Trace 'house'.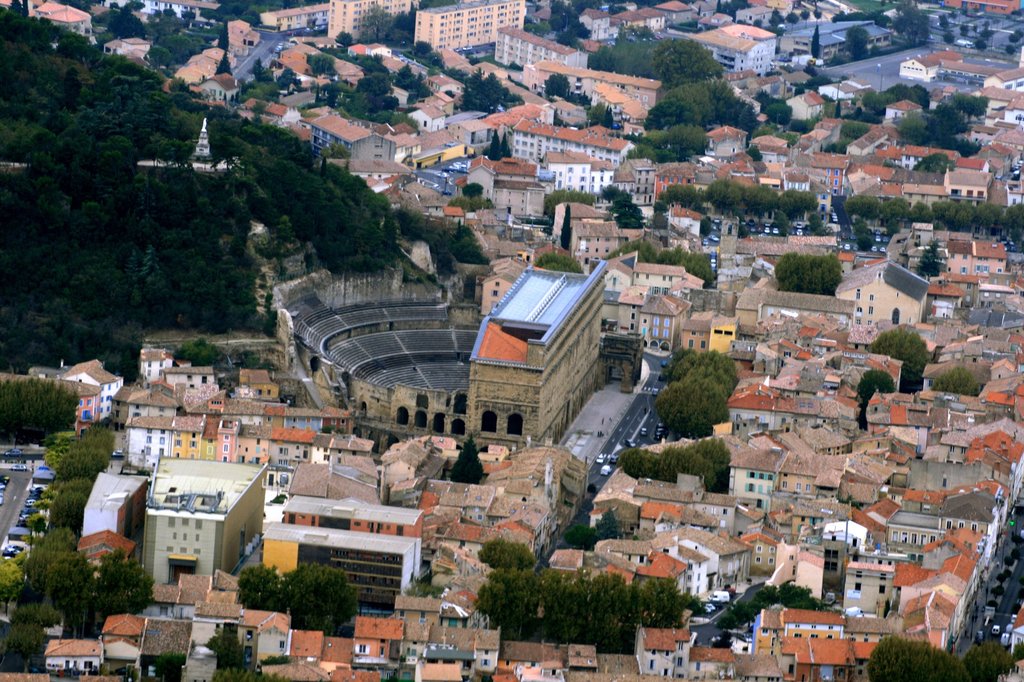
Traced to pyautogui.locateOnScreen(255, 507, 424, 622).
